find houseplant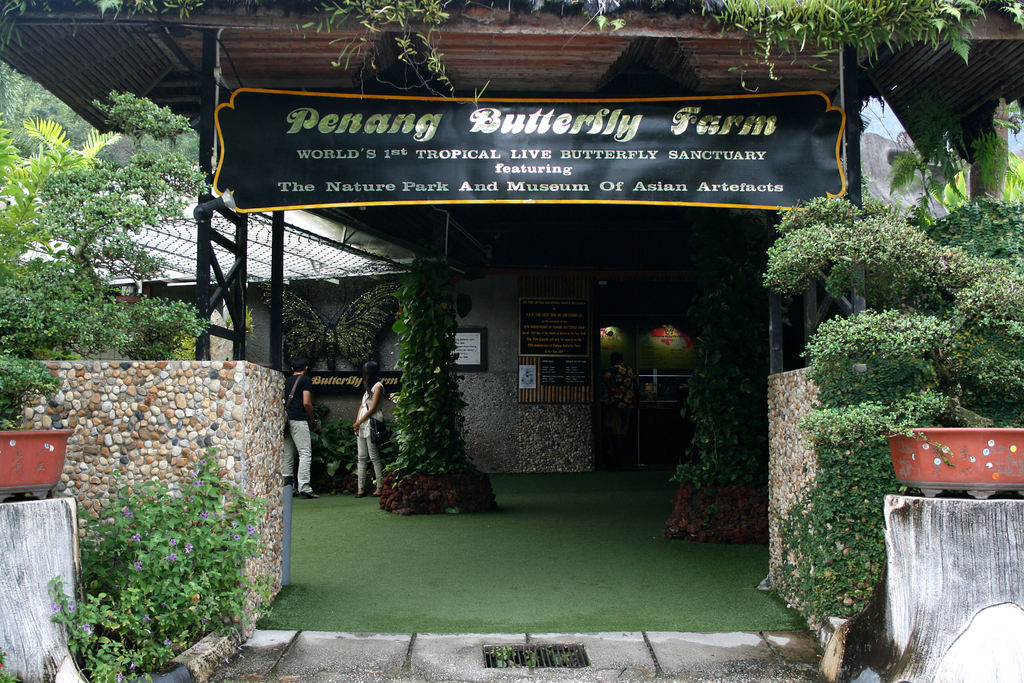
bbox(0, 357, 64, 498)
